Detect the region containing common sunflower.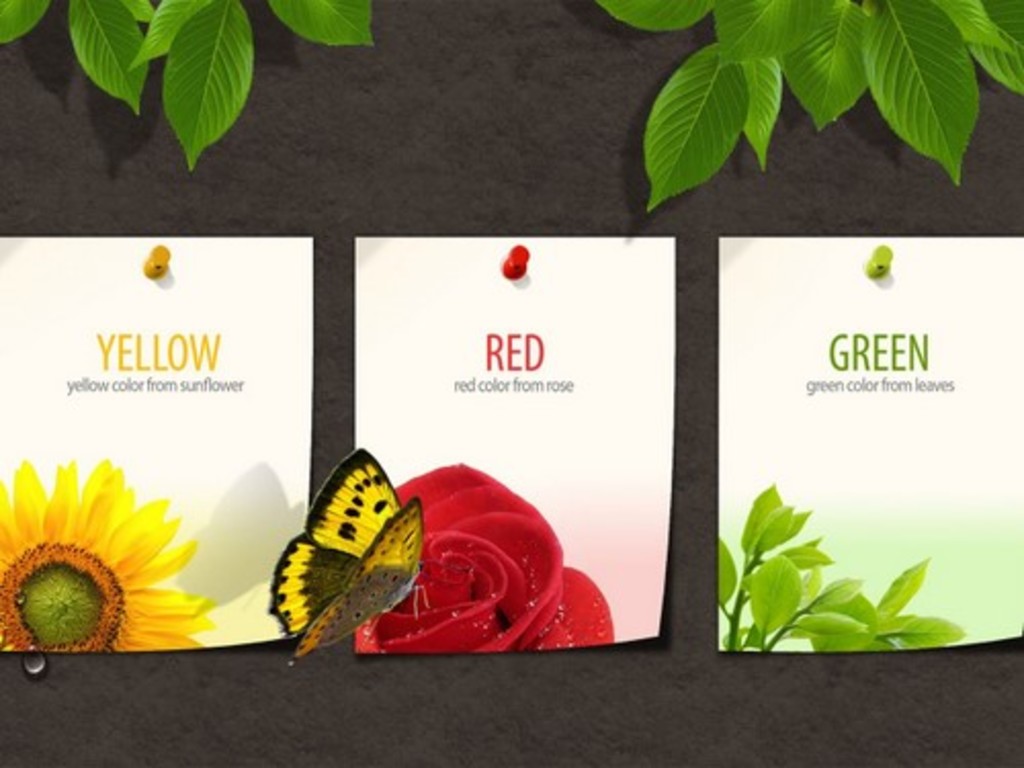
<region>0, 463, 199, 664</region>.
